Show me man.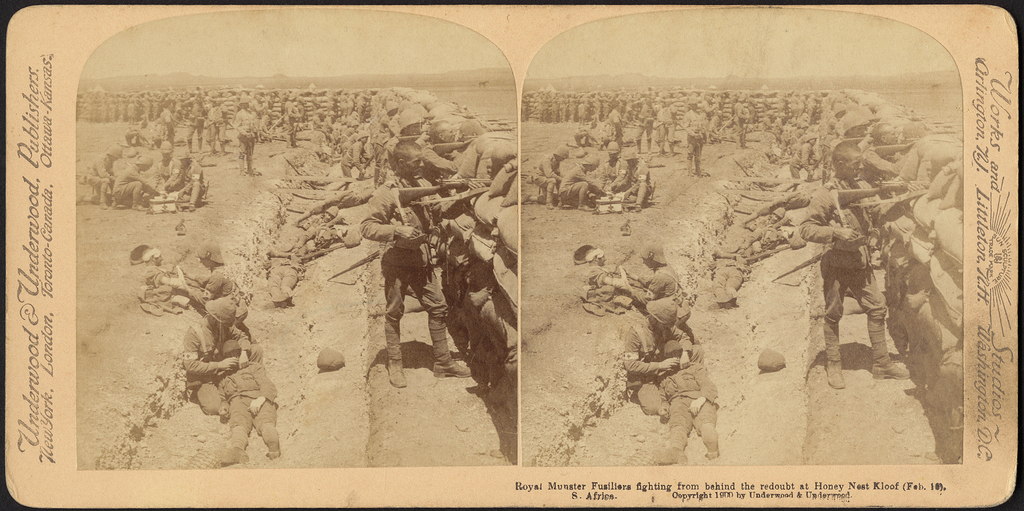
man is here: select_region(678, 100, 708, 175).
